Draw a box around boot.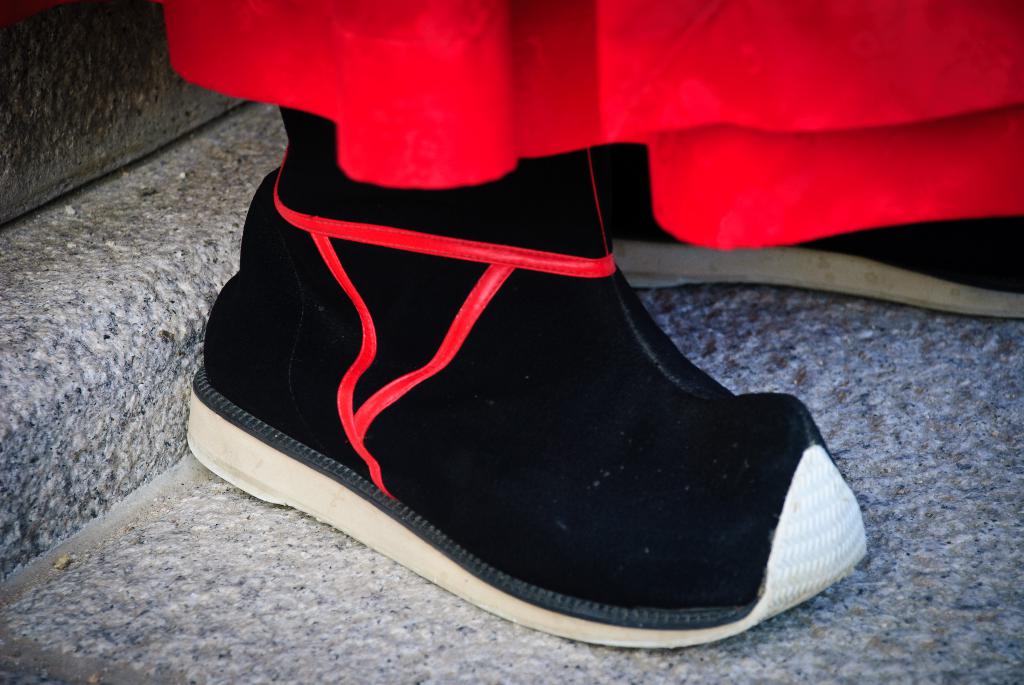
BBox(186, 104, 862, 647).
